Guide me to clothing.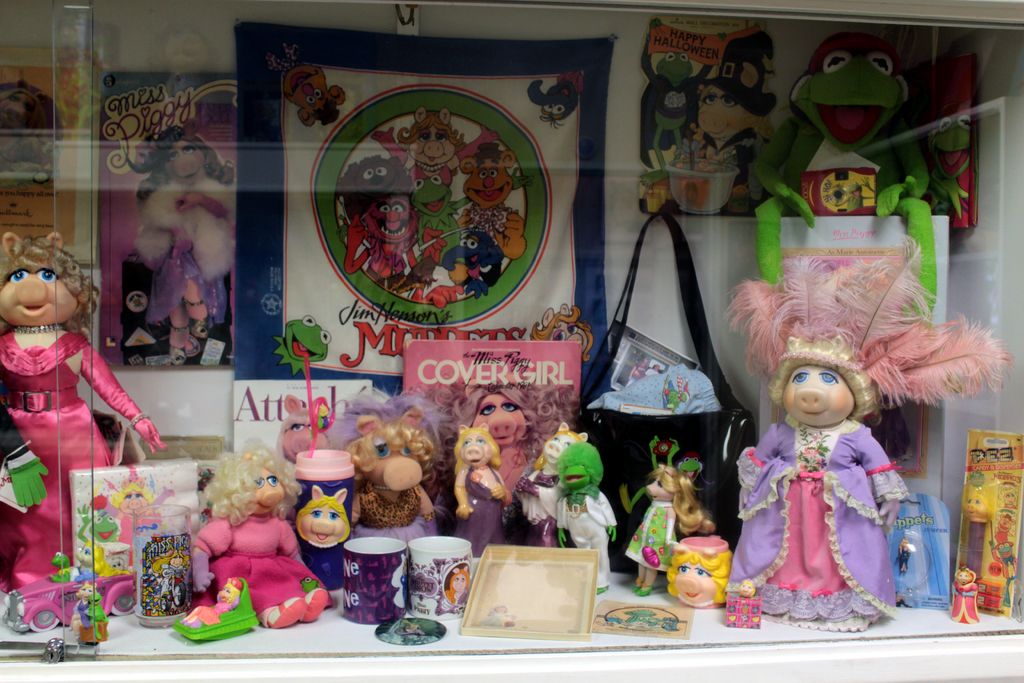
Guidance: [x1=1003, y1=575, x2=1018, y2=607].
